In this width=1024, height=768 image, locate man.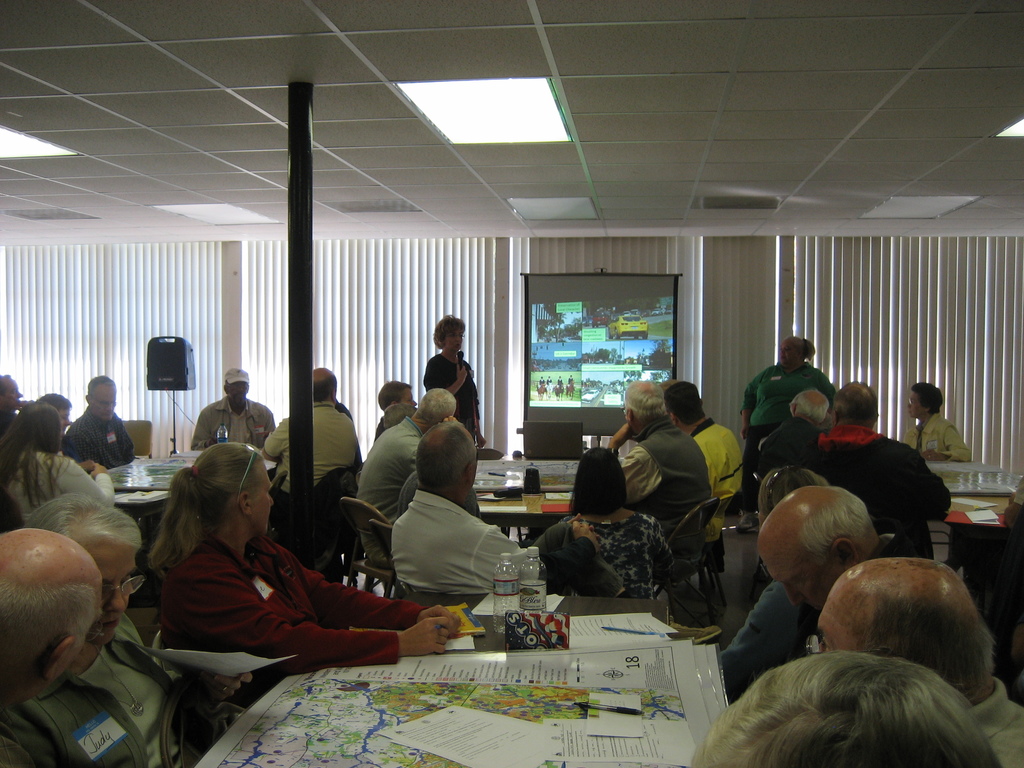
Bounding box: {"x1": 903, "y1": 373, "x2": 986, "y2": 468}.
